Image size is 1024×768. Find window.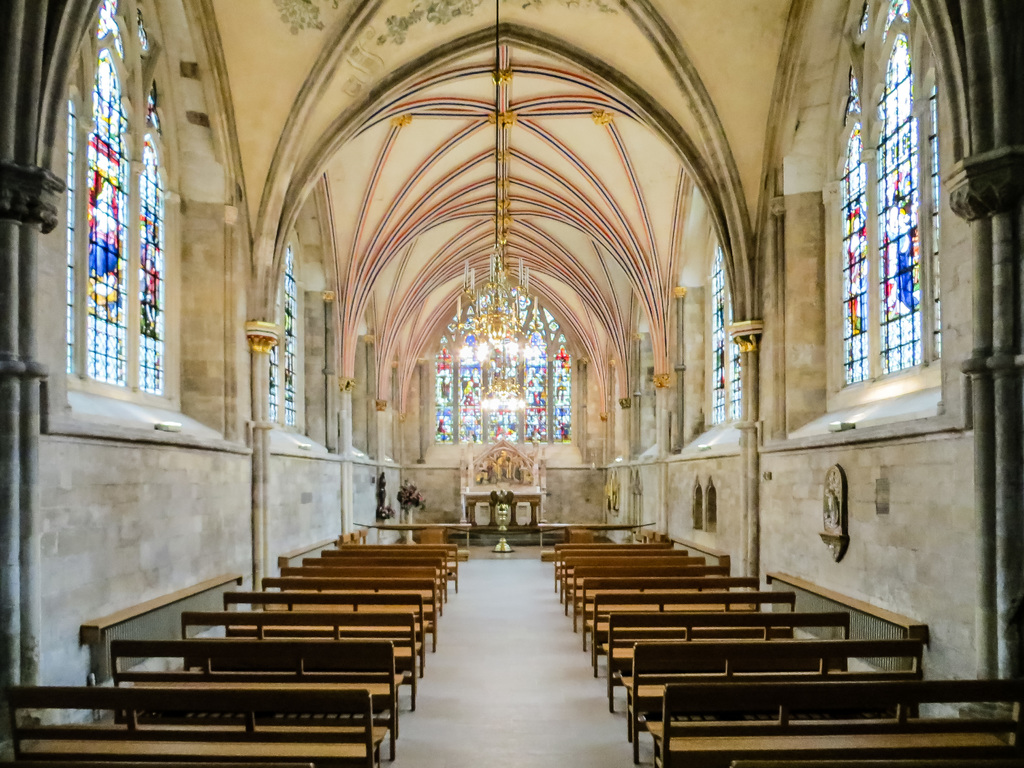
<bbox>837, 0, 947, 403</bbox>.
